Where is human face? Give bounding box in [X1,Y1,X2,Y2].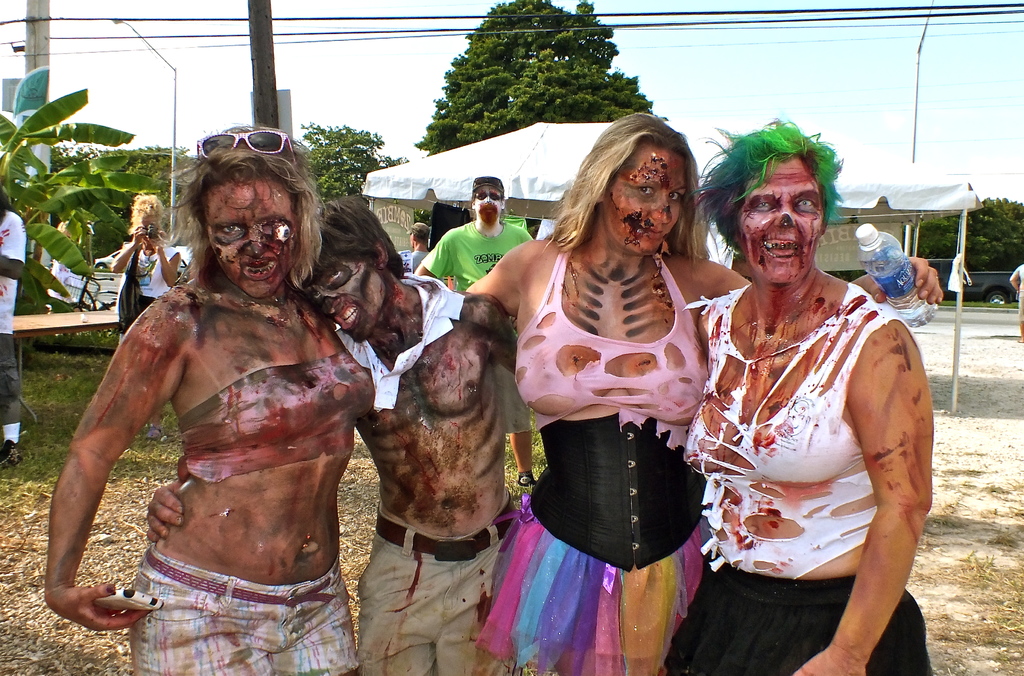
[205,181,305,307].
